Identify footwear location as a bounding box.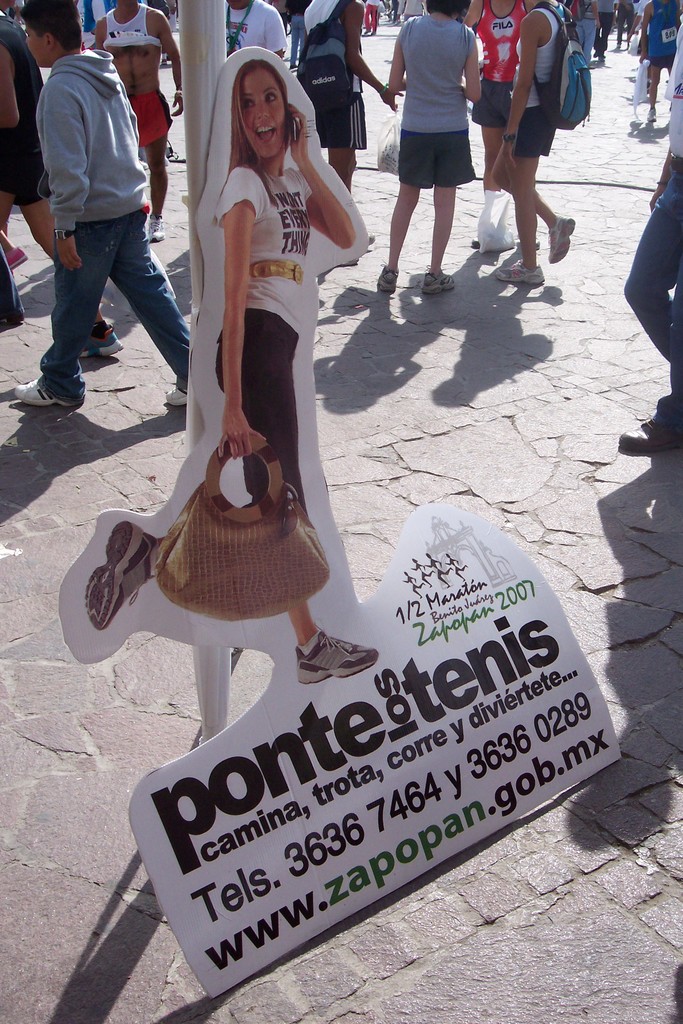
locate(493, 250, 544, 286).
